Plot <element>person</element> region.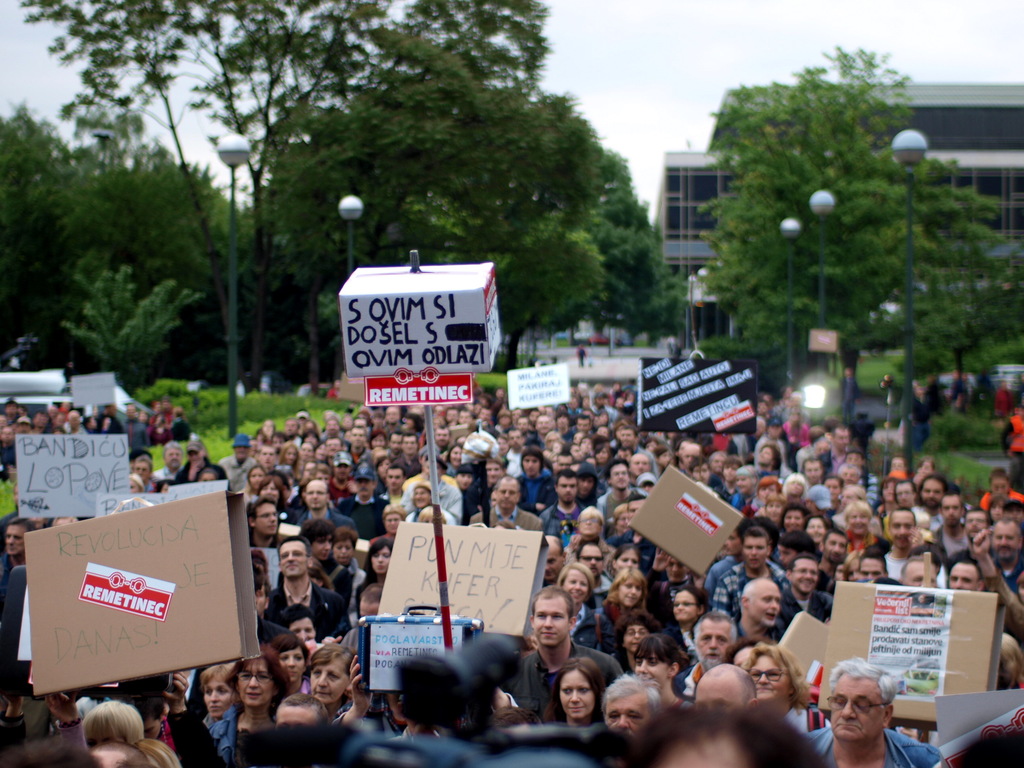
Plotted at [802,509,831,563].
